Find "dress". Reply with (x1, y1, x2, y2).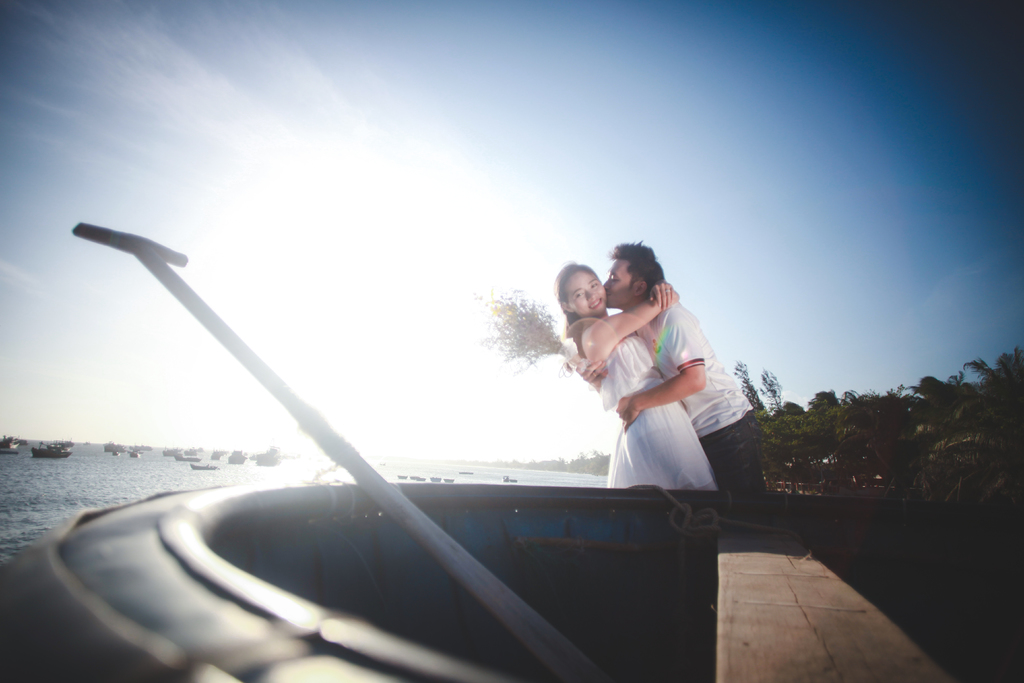
(583, 322, 715, 492).
